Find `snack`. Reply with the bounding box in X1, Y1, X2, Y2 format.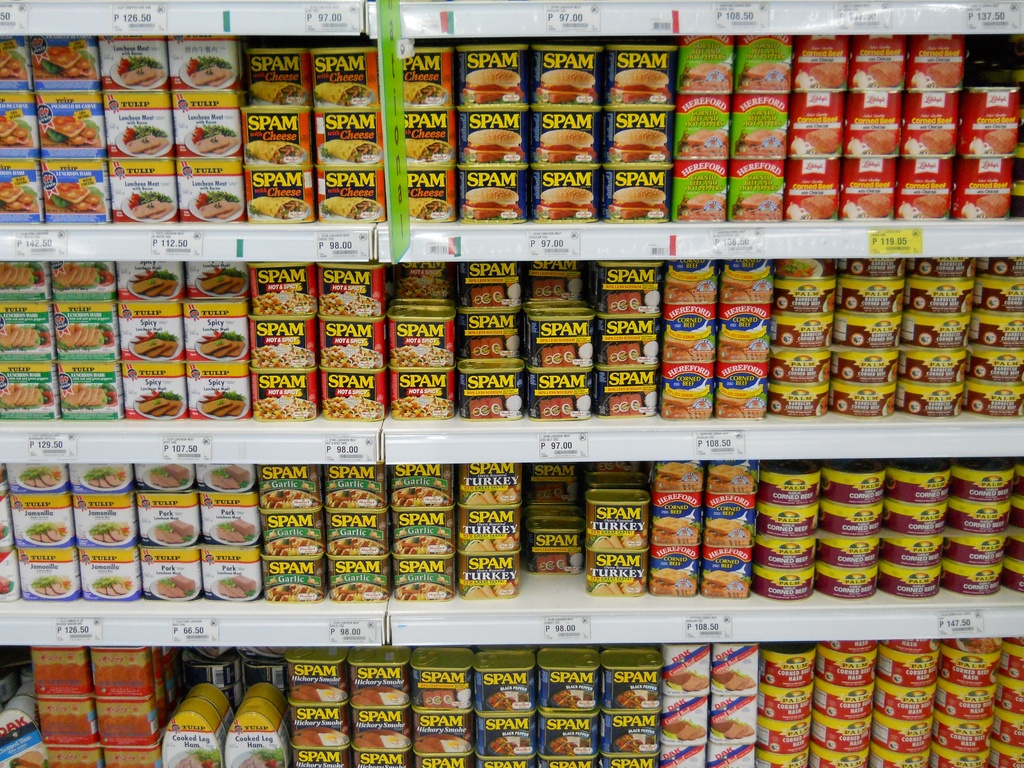
153, 398, 175, 417.
